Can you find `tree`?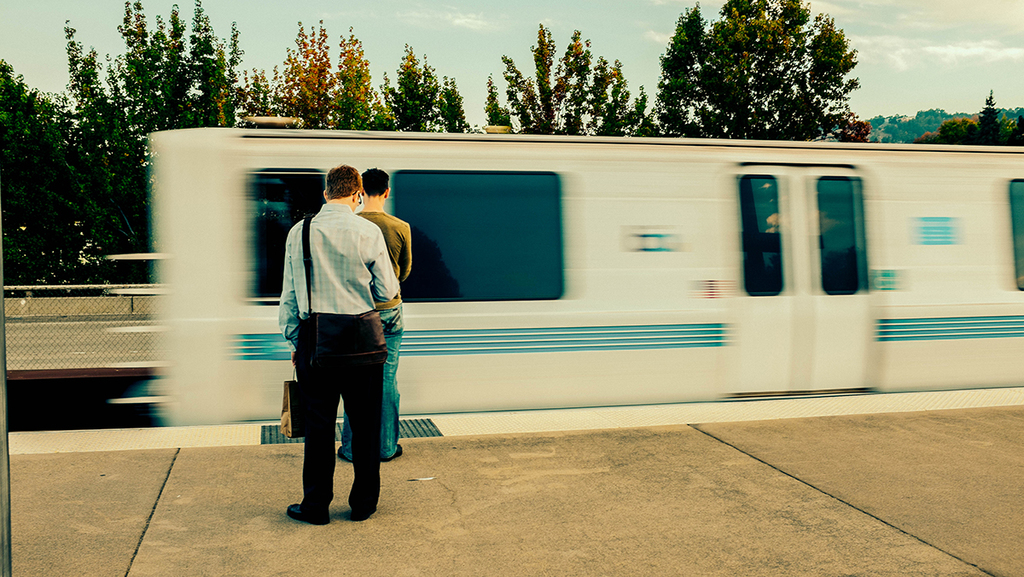
Yes, bounding box: 559 29 598 126.
